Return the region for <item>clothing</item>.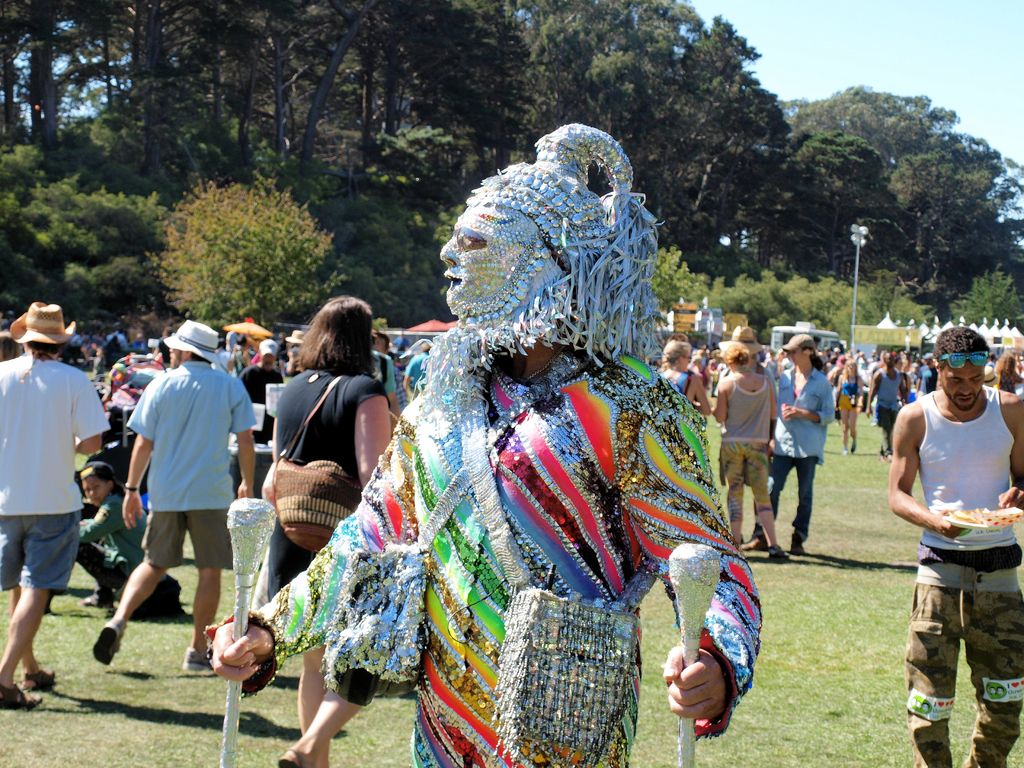
l=125, t=360, r=257, b=569.
